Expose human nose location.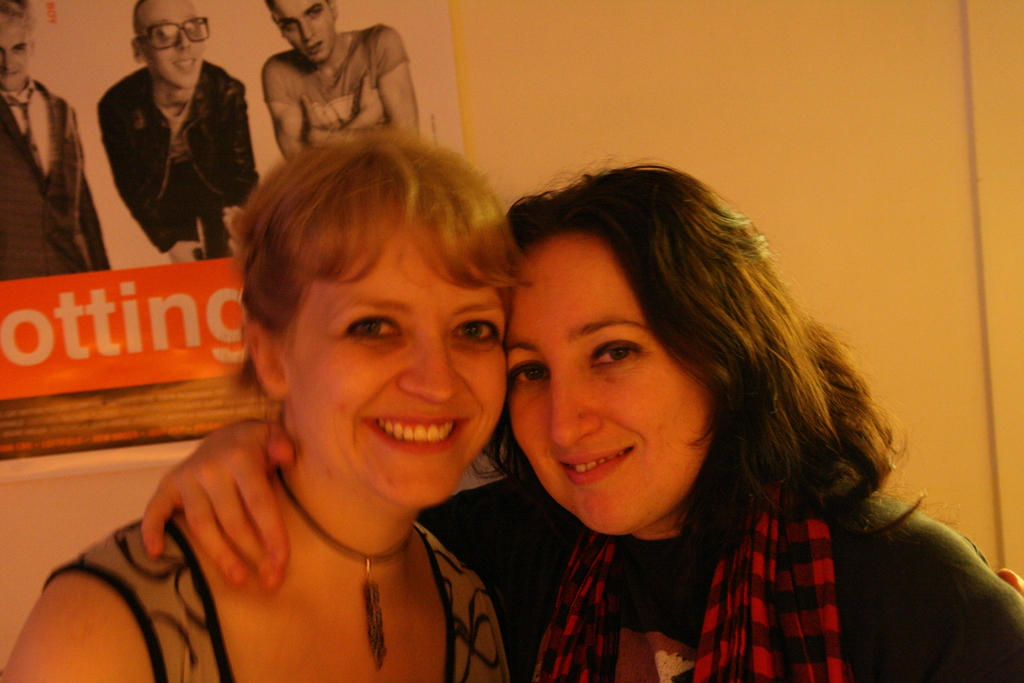
Exposed at bbox=[0, 46, 13, 71].
